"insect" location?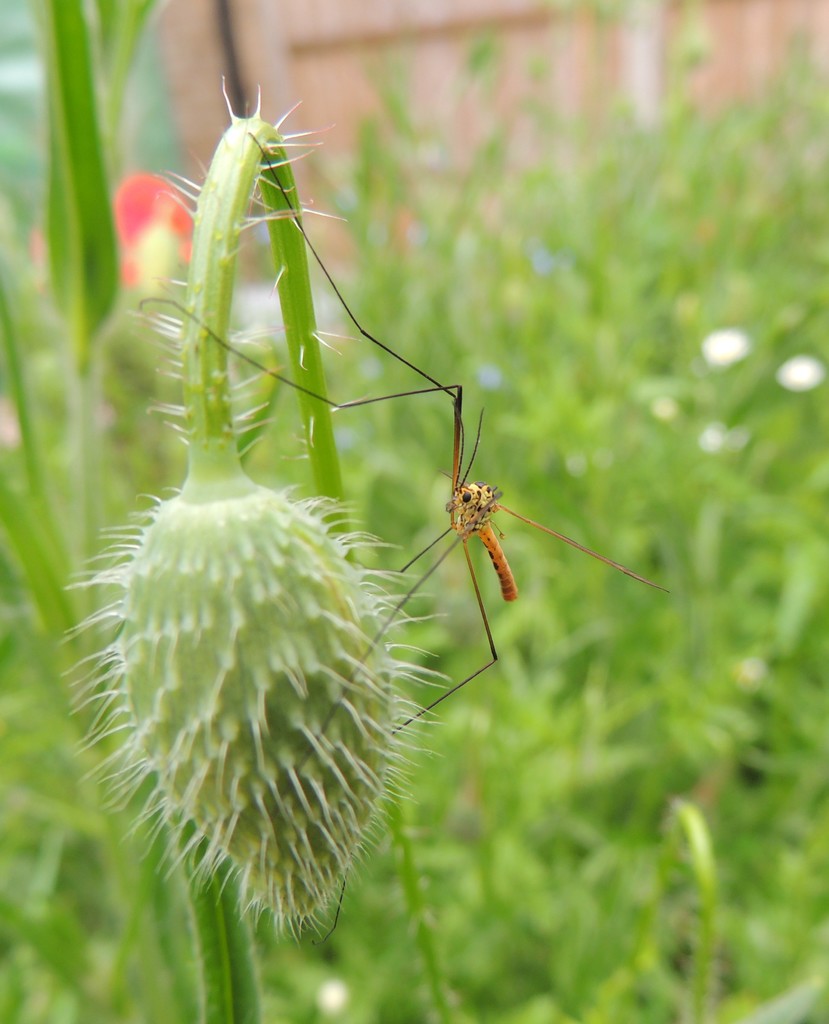
<bbox>140, 131, 670, 949</bbox>
